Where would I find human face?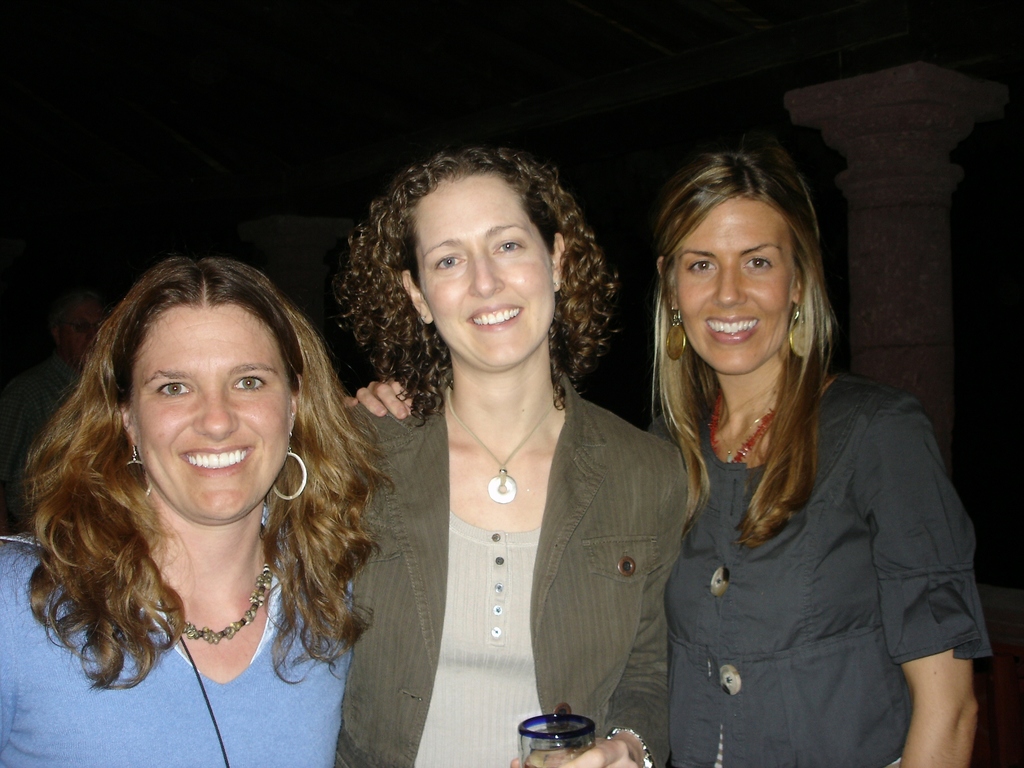
At <box>130,308,289,520</box>.
